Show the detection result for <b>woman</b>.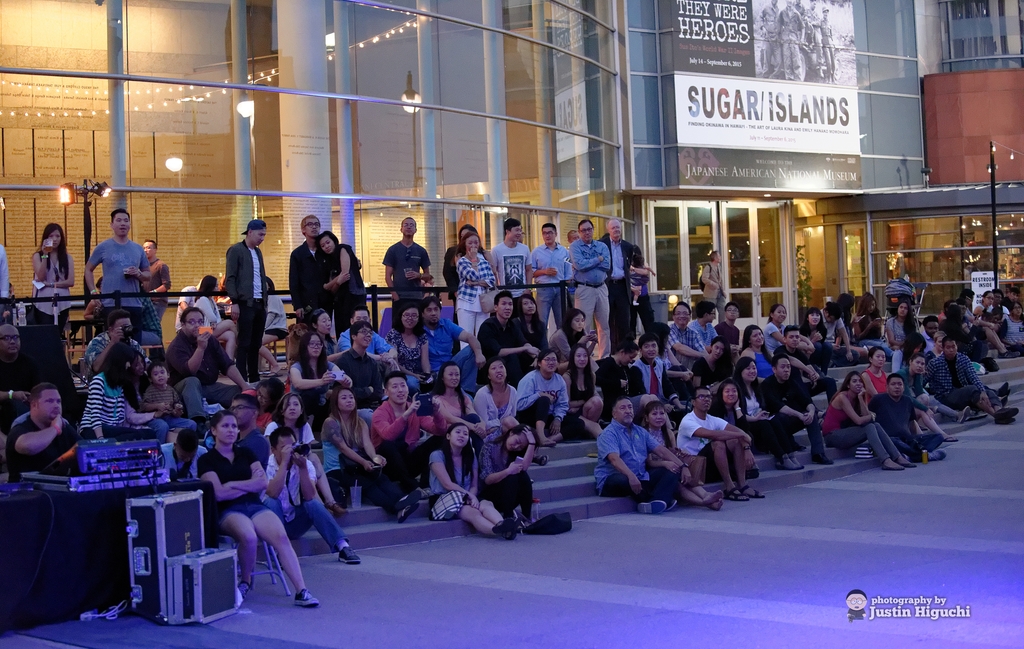
BBox(265, 394, 346, 519).
